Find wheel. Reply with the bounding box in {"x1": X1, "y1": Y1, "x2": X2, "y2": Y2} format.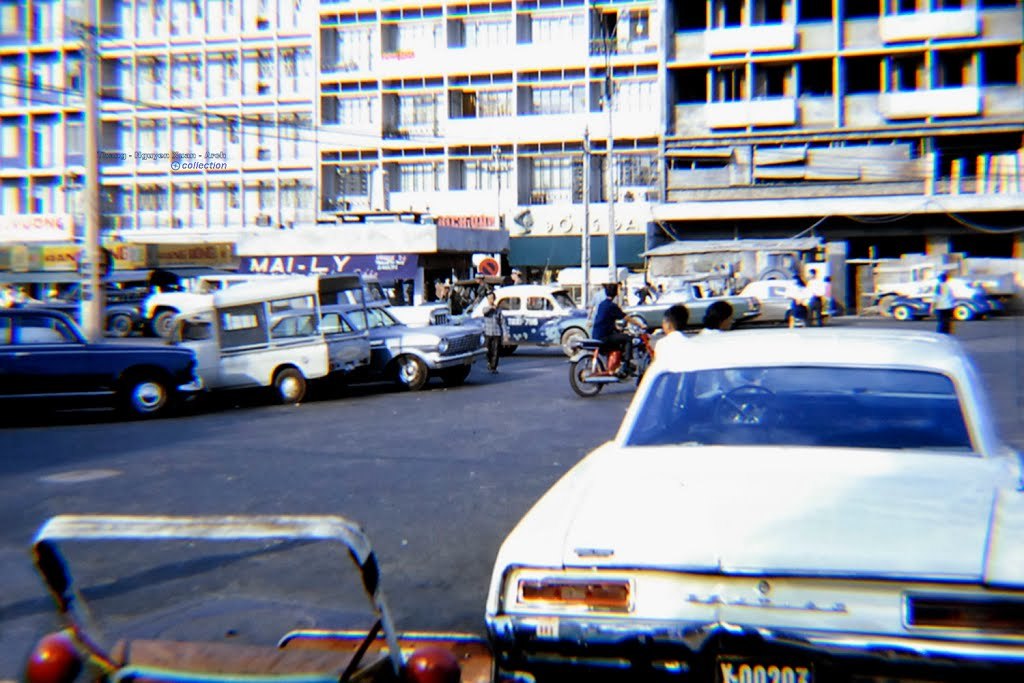
{"x1": 390, "y1": 356, "x2": 430, "y2": 389}.
